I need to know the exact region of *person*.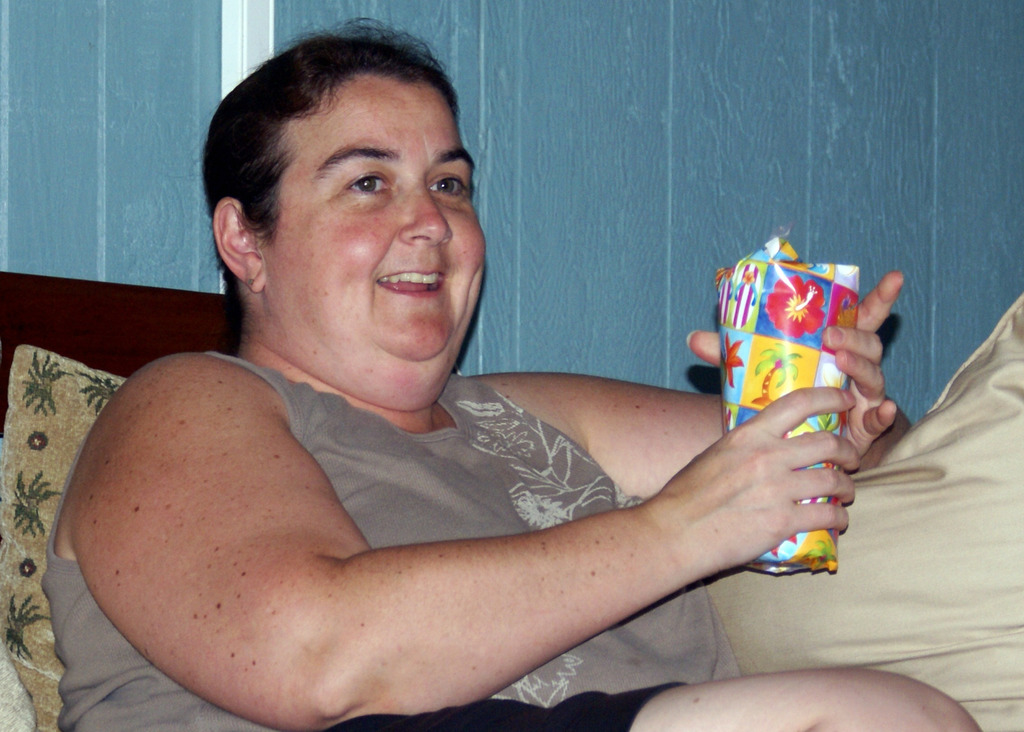
Region: (x1=38, y1=15, x2=984, y2=731).
